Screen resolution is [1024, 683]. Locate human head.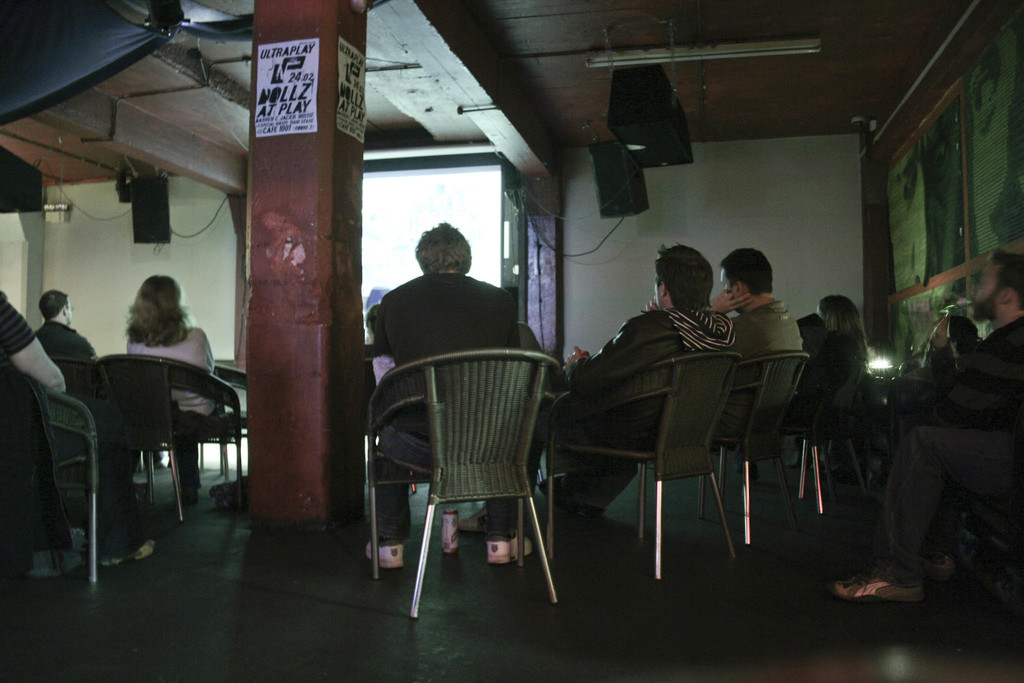
[793, 314, 835, 361].
